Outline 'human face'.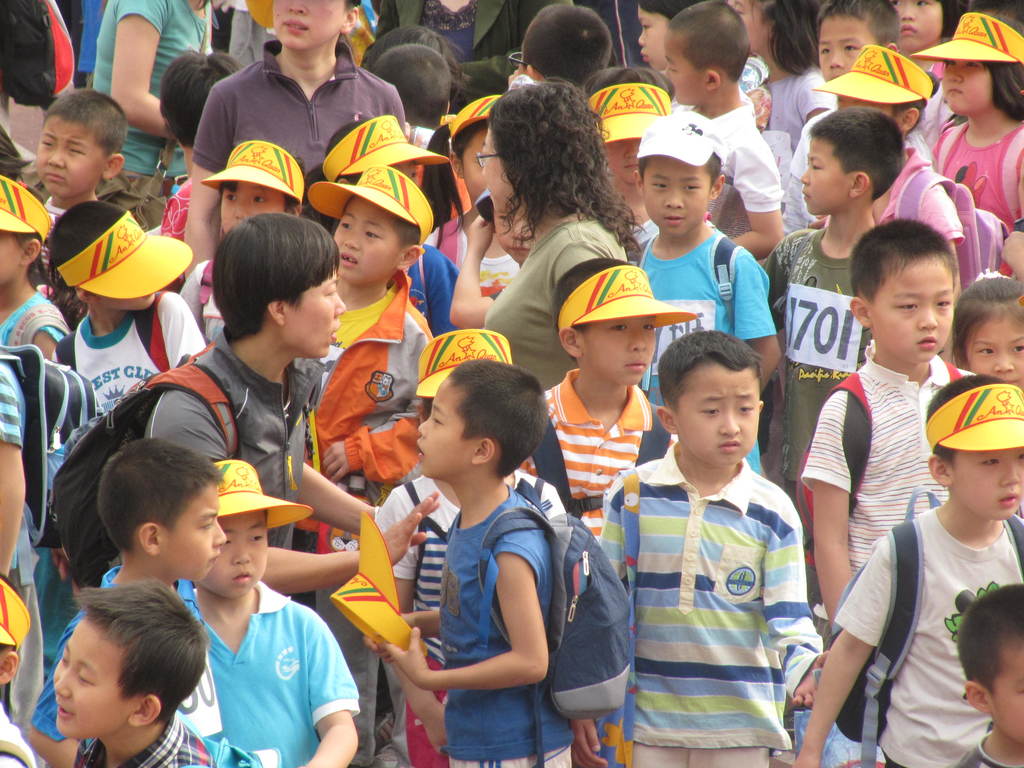
Outline: 207:513:267:602.
